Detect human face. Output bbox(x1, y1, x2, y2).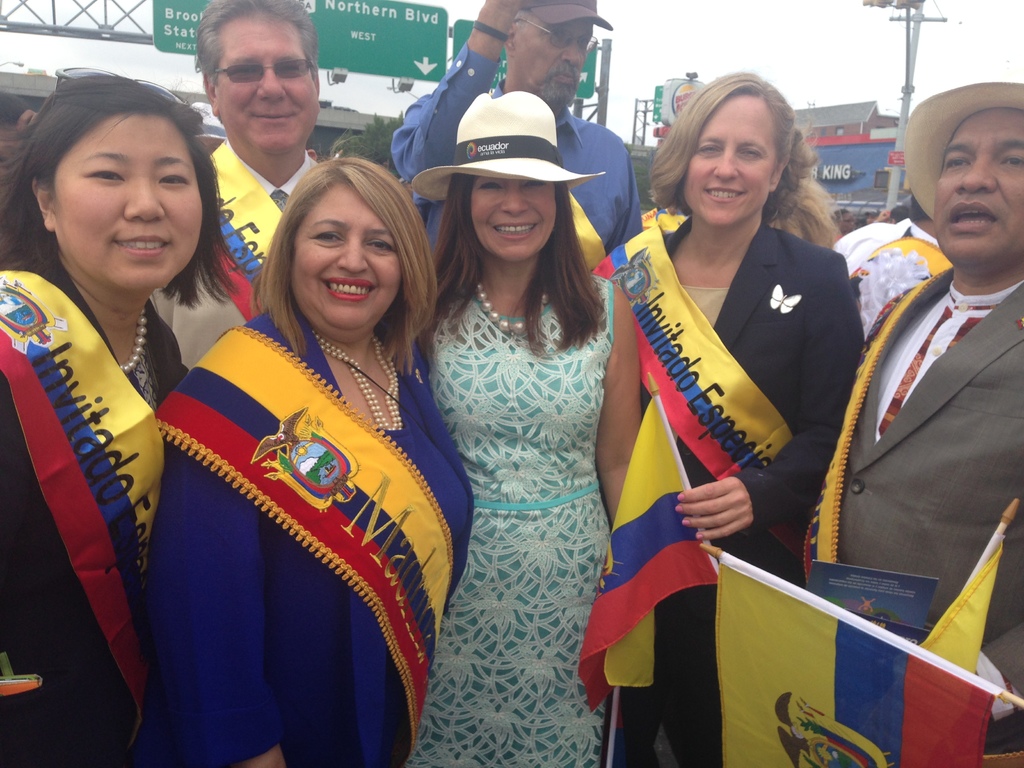
bbox(682, 98, 776, 225).
